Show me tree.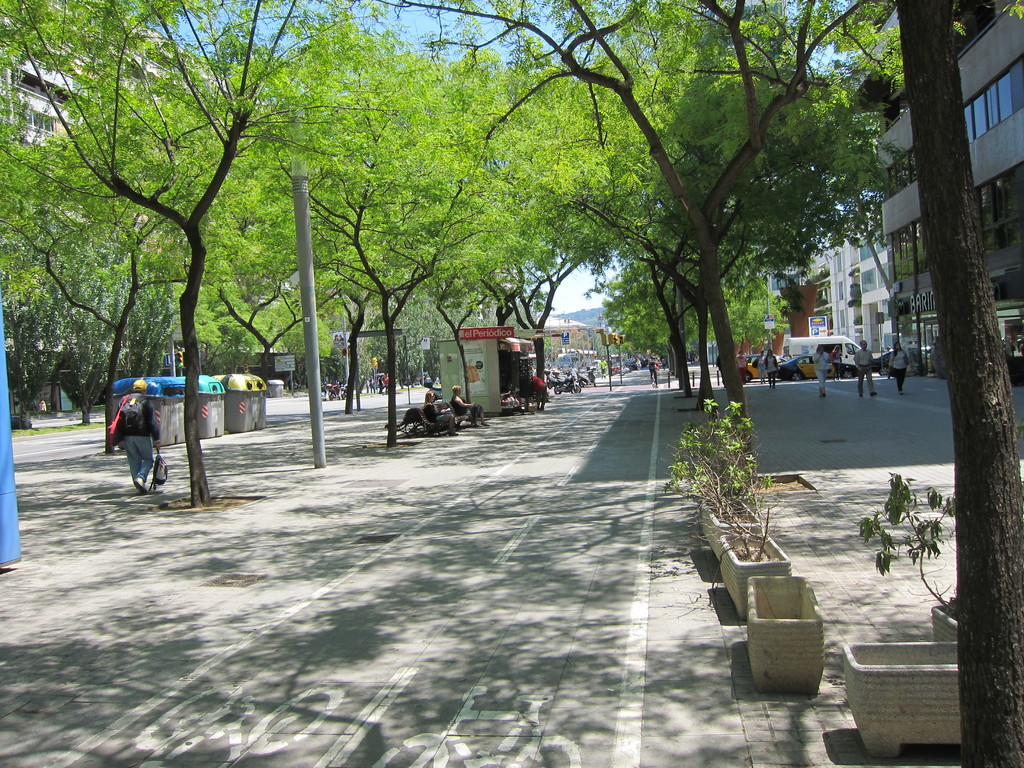
tree is here: 567:1:883:403.
